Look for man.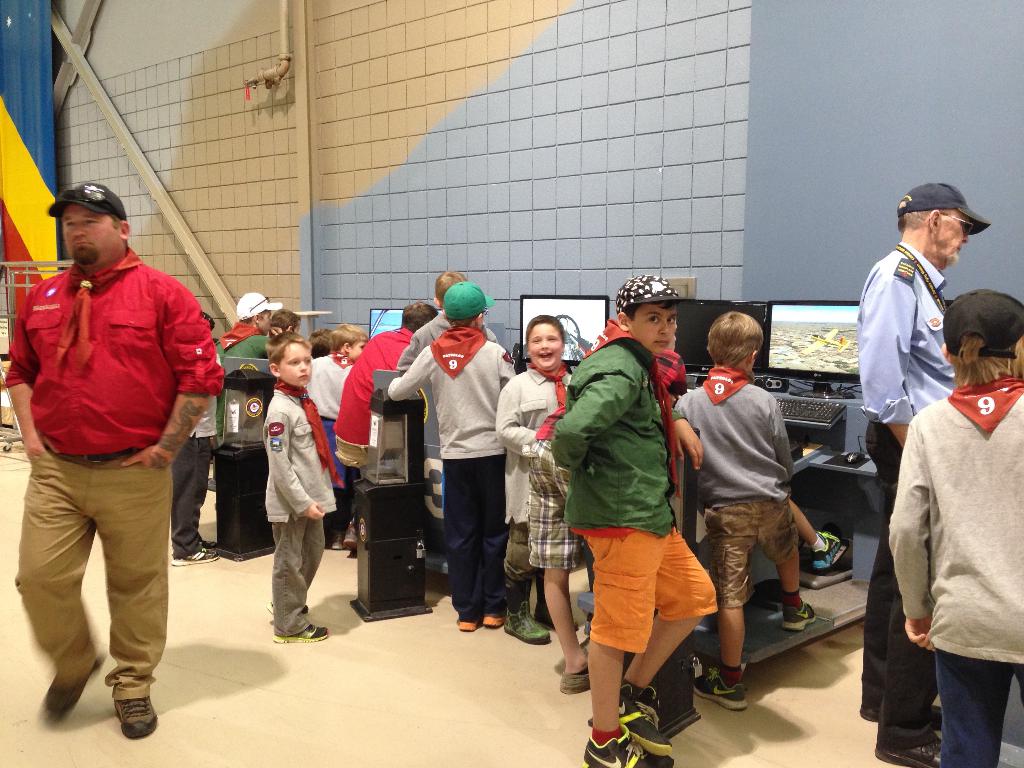
Found: <region>858, 189, 1018, 767</region>.
